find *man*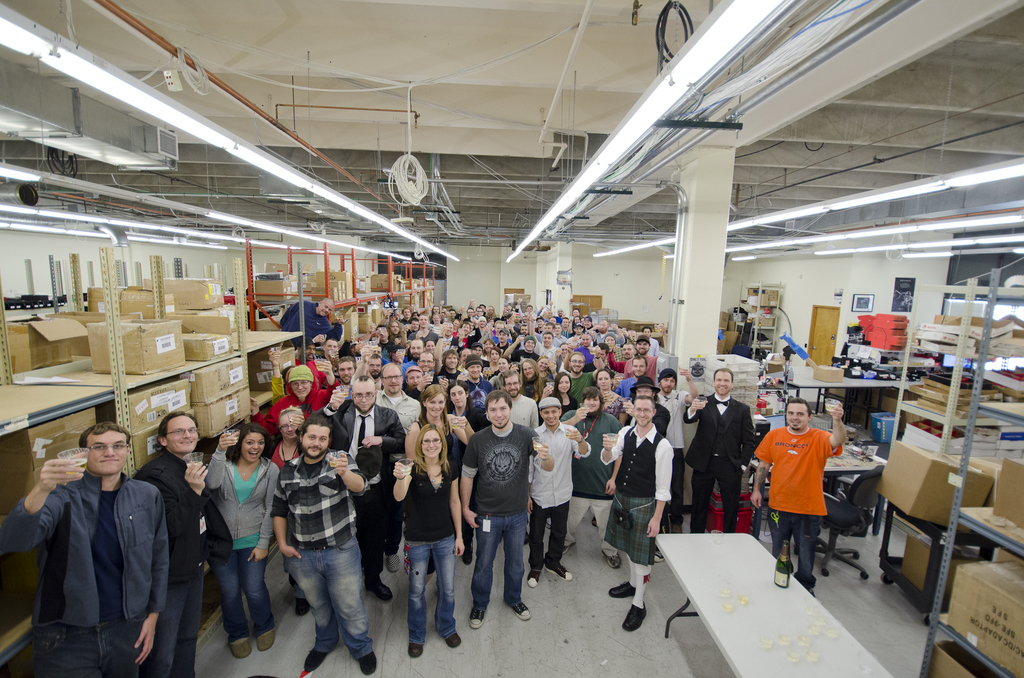
[x1=330, y1=370, x2=403, y2=599]
